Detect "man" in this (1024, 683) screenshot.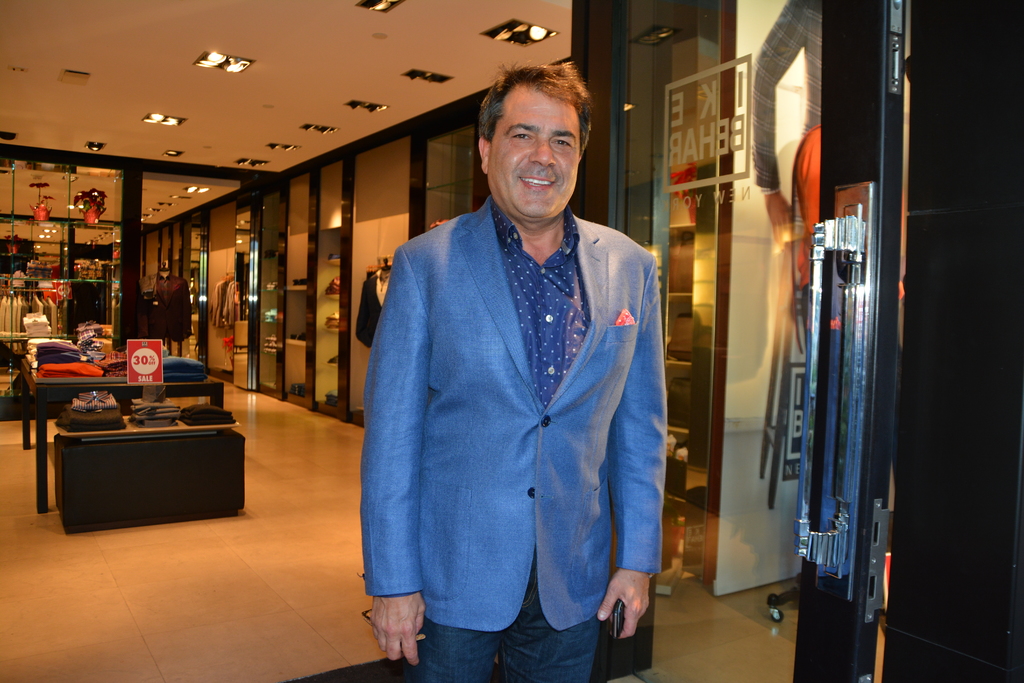
Detection: left=335, top=55, right=667, bottom=674.
